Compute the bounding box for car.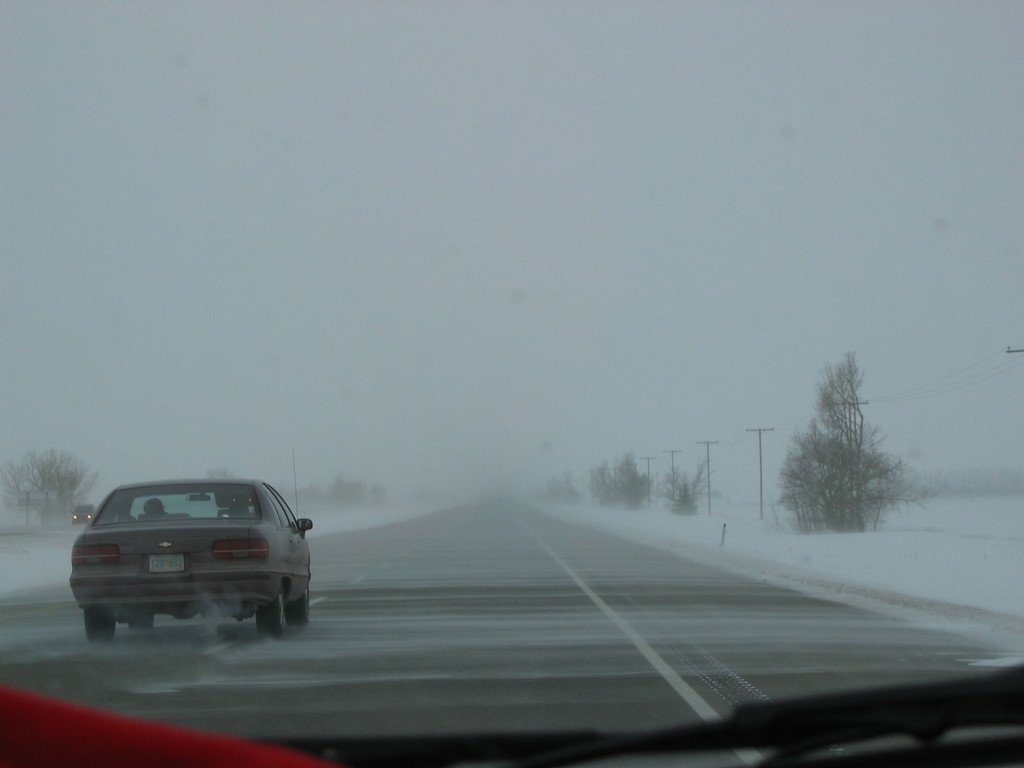
[0,461,1023,767].
